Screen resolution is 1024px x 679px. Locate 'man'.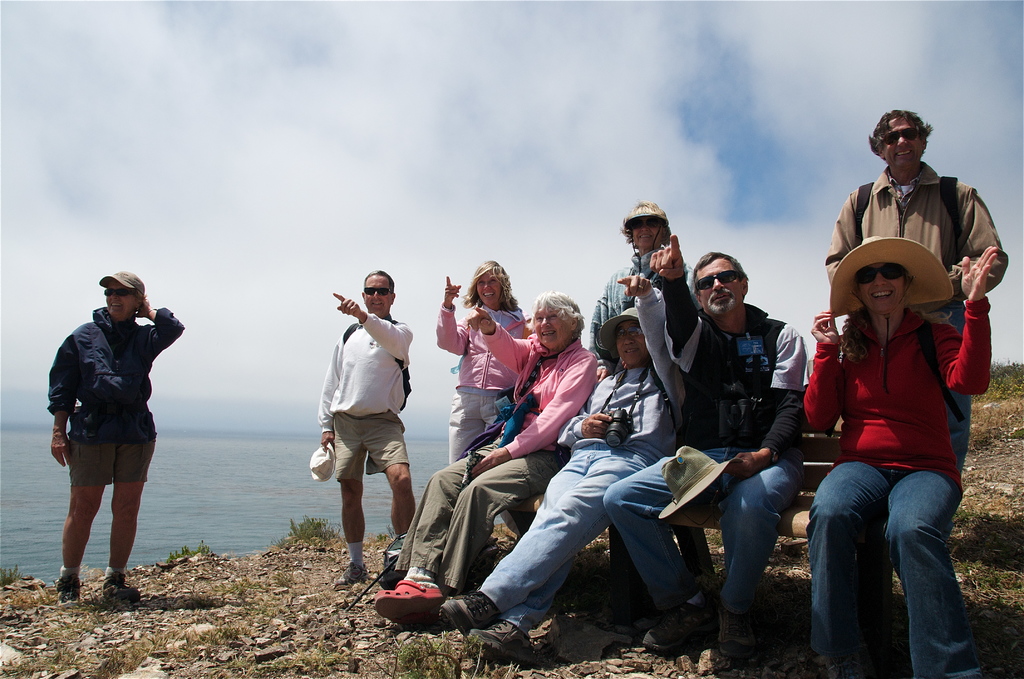
detection(307, 274, 419, 592).
